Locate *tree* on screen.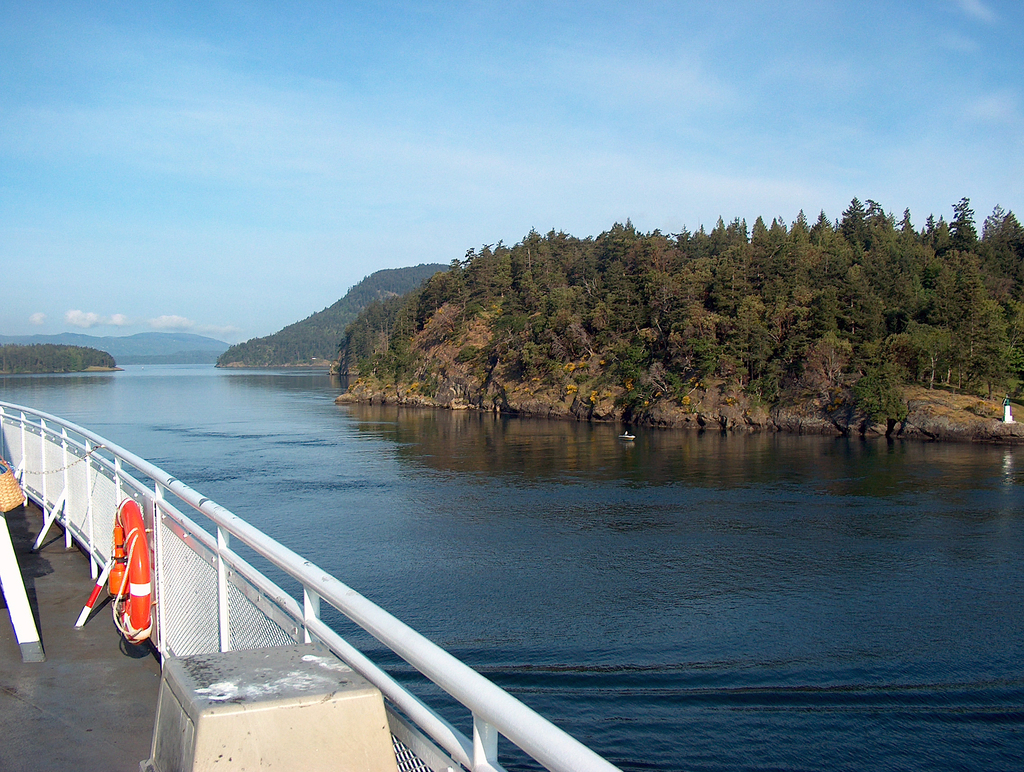
On screen at (left=476, top=227, right=559, bottom=379).
